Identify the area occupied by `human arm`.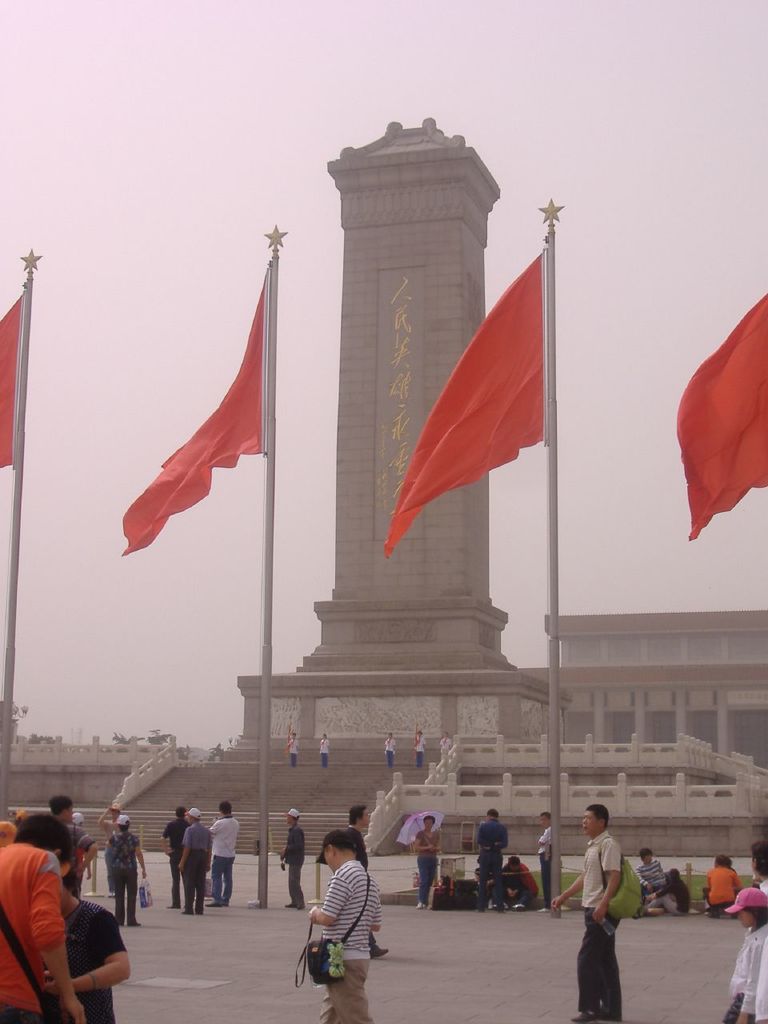
Area: 176/834/194/874.
